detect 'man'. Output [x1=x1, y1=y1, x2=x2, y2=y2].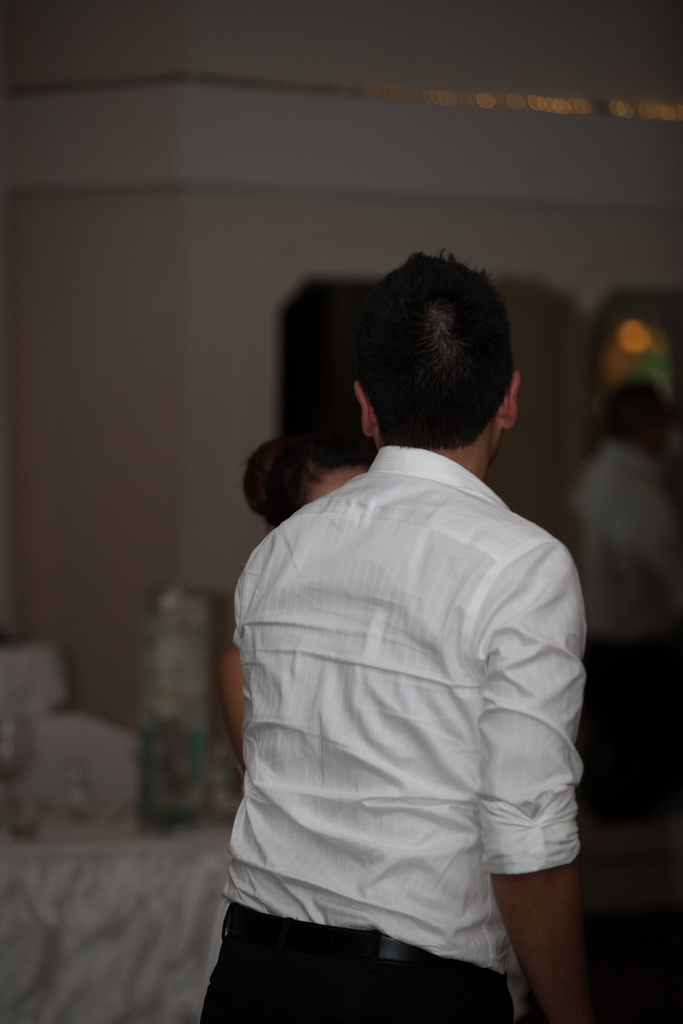
[x1=200, y1=240, x2=614, y2=1021].
